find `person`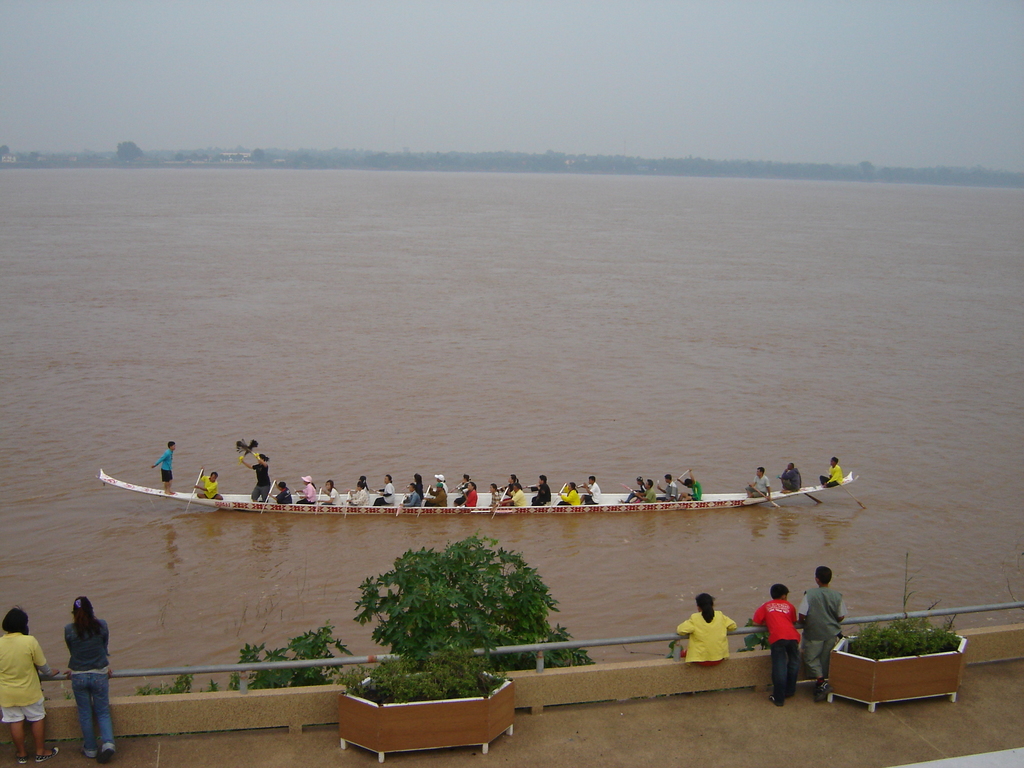
<box>321,479,339,508</box>
